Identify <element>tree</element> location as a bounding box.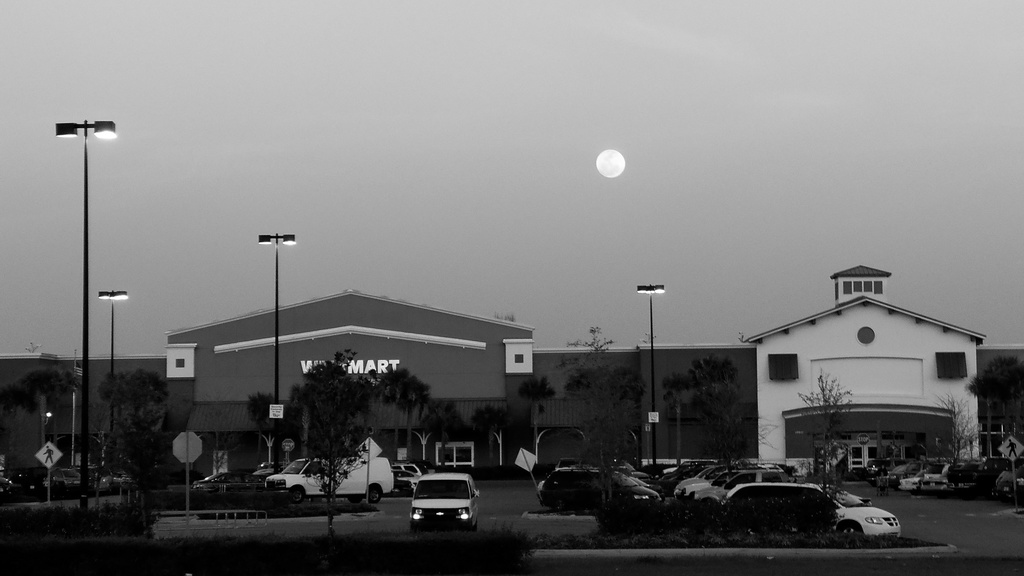
614/365/640/406.
